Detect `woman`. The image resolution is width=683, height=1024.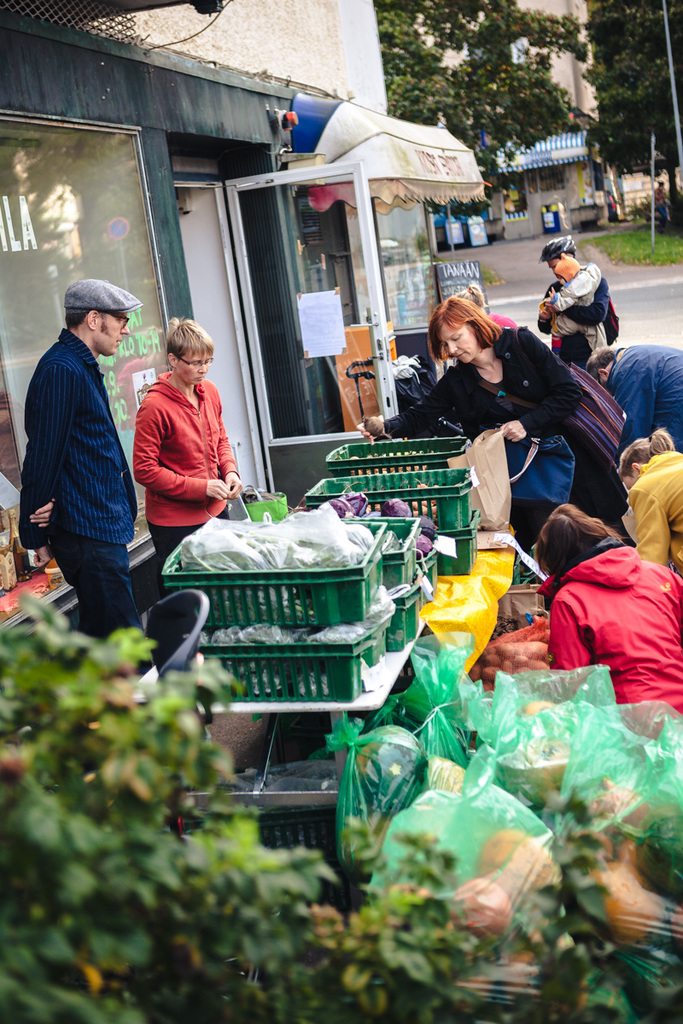
533/493/682/708.
